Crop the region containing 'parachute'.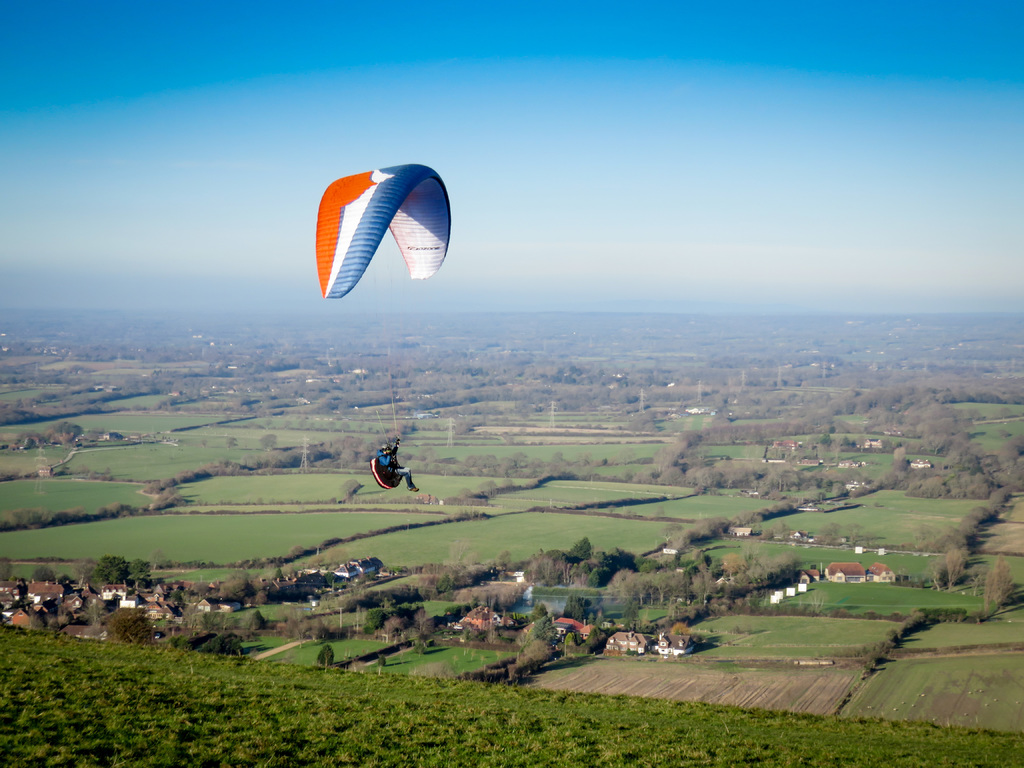
Crop region: select_region(312, 167, 454, 445).
